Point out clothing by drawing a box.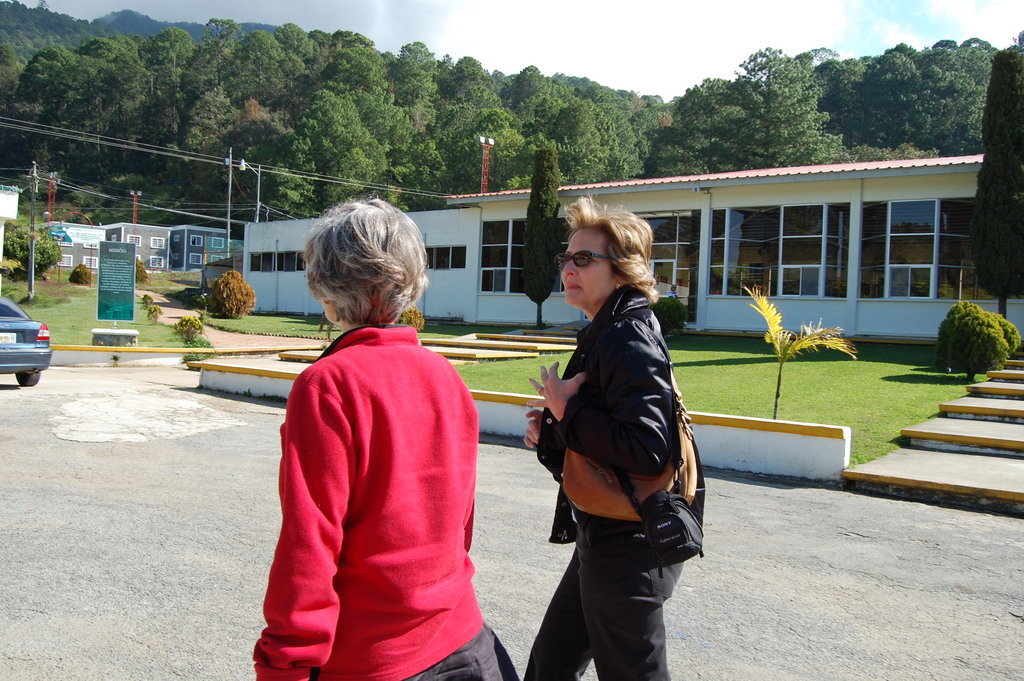
rect(516, 280, 696, 680).
